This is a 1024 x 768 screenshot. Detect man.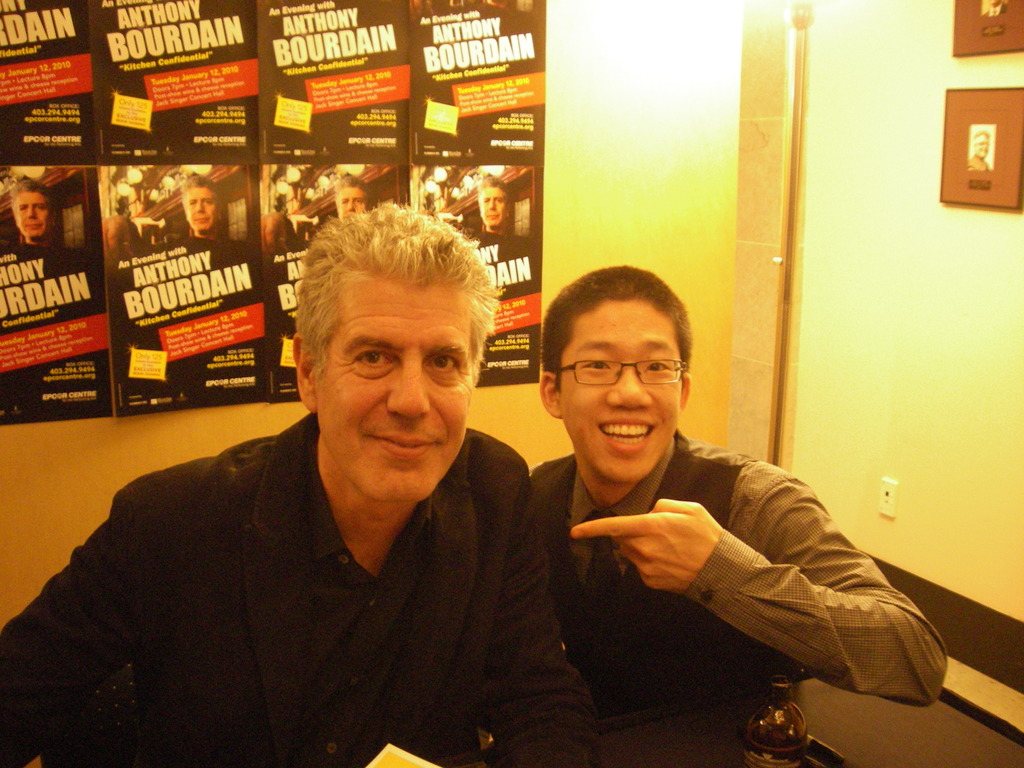
<bbox>475, 170, 522, 246</bbox>.
